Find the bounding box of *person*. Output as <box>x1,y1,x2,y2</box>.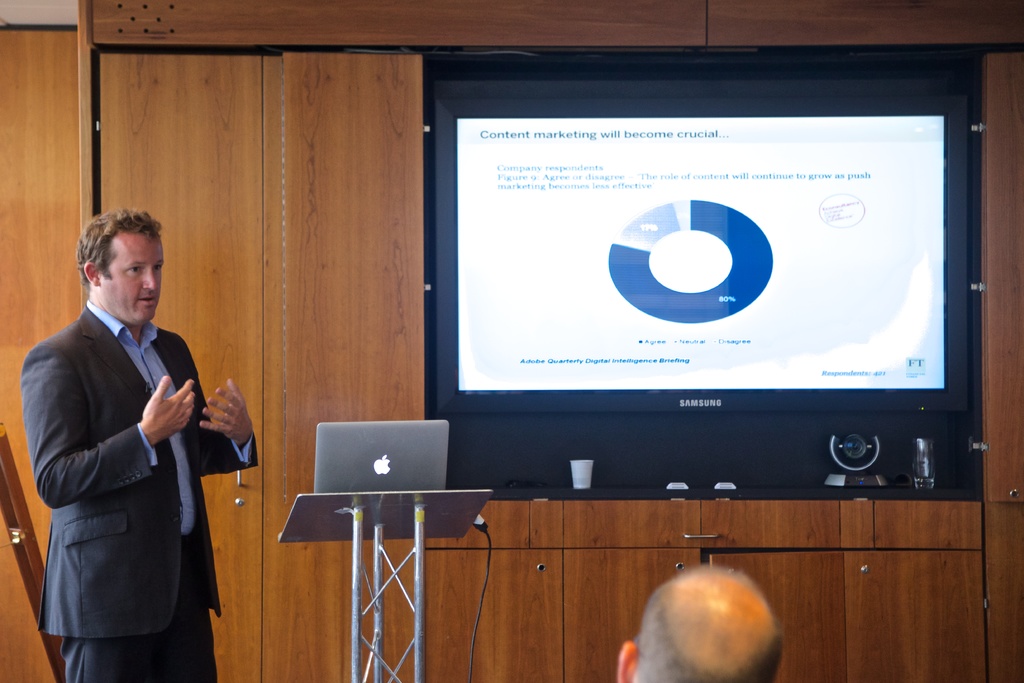
<box>620,563,782,682</box>.
